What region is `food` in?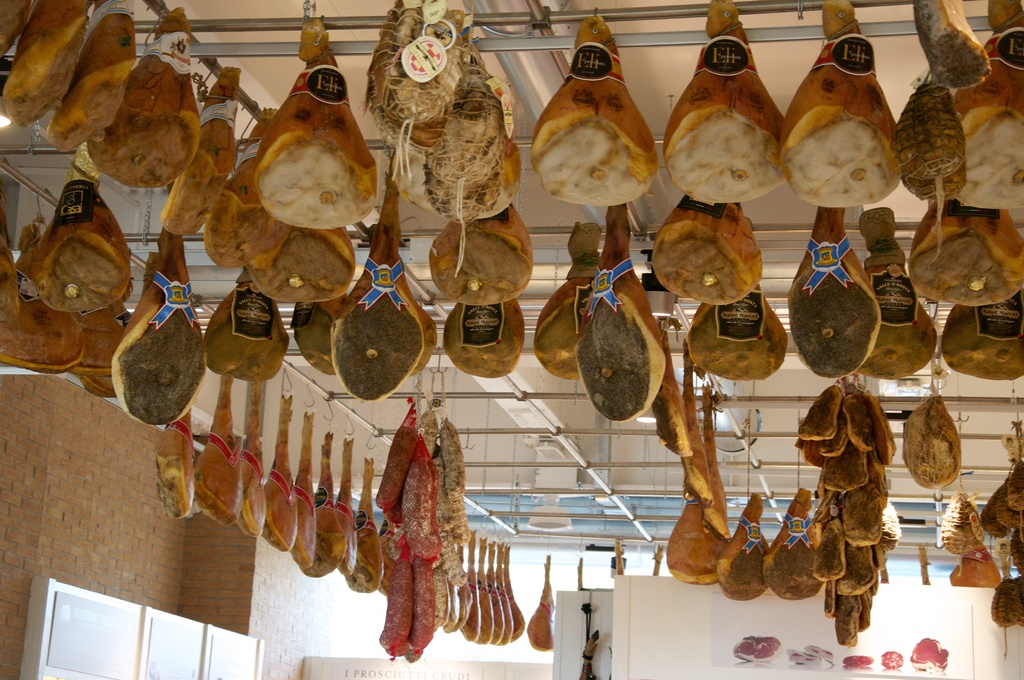
x1=204 y1=106 x2=295 y2=271.
